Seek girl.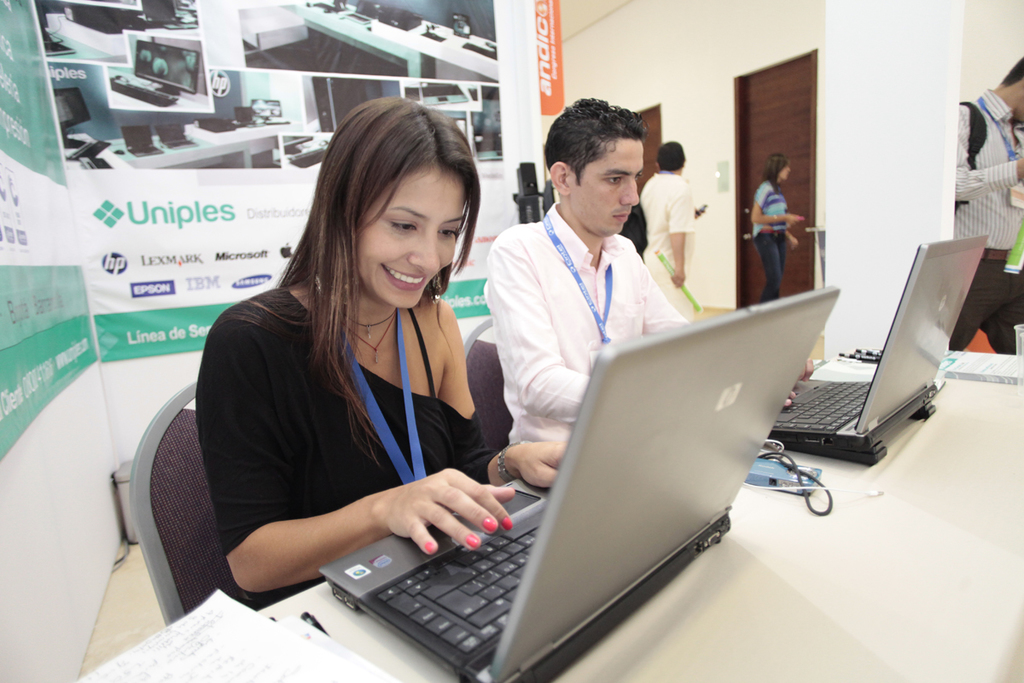
196,97,566,607.
